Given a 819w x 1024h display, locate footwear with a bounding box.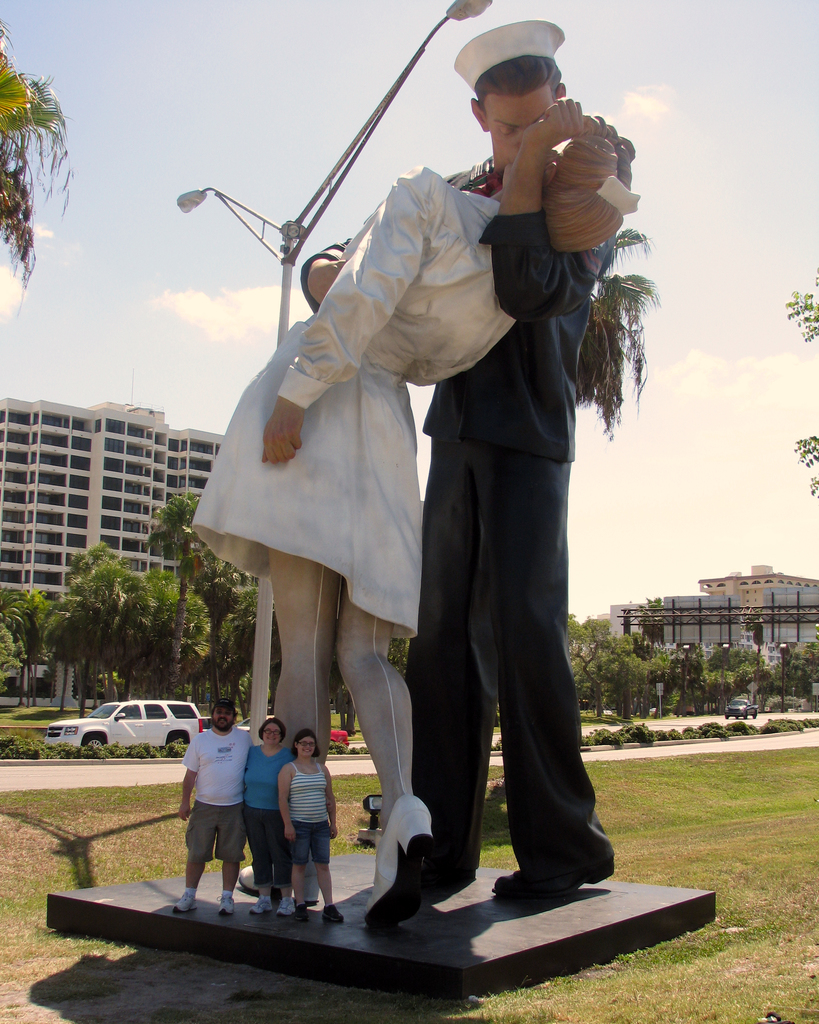
Located: 493,852,615,897.
